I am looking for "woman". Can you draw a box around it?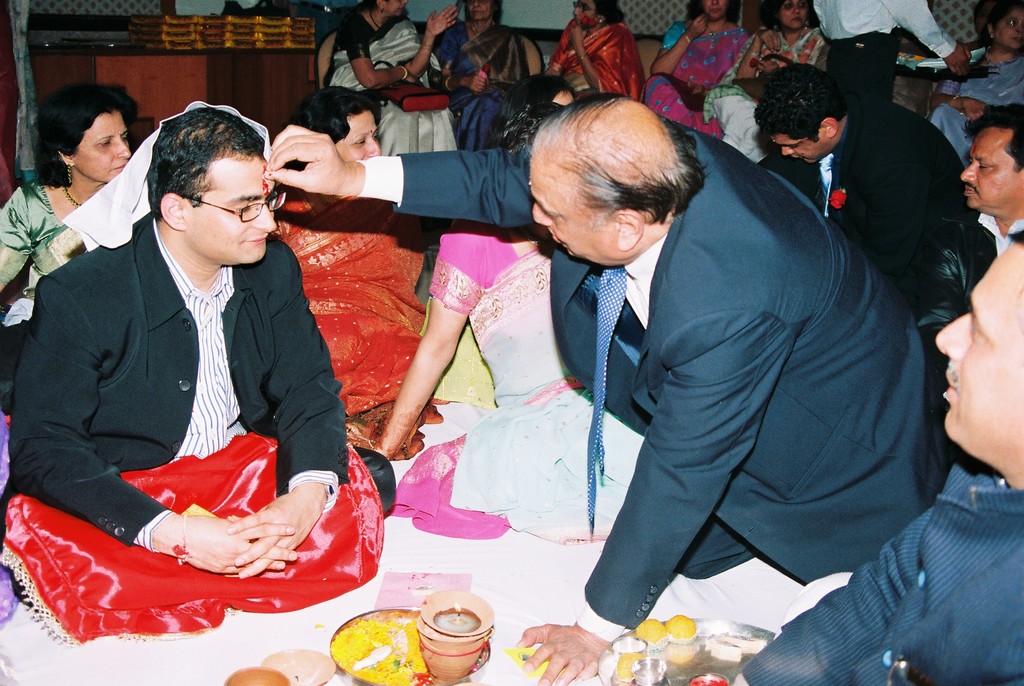
Sure, the bounding box is x1=929 y1=0 x2=1023 y2=166.
